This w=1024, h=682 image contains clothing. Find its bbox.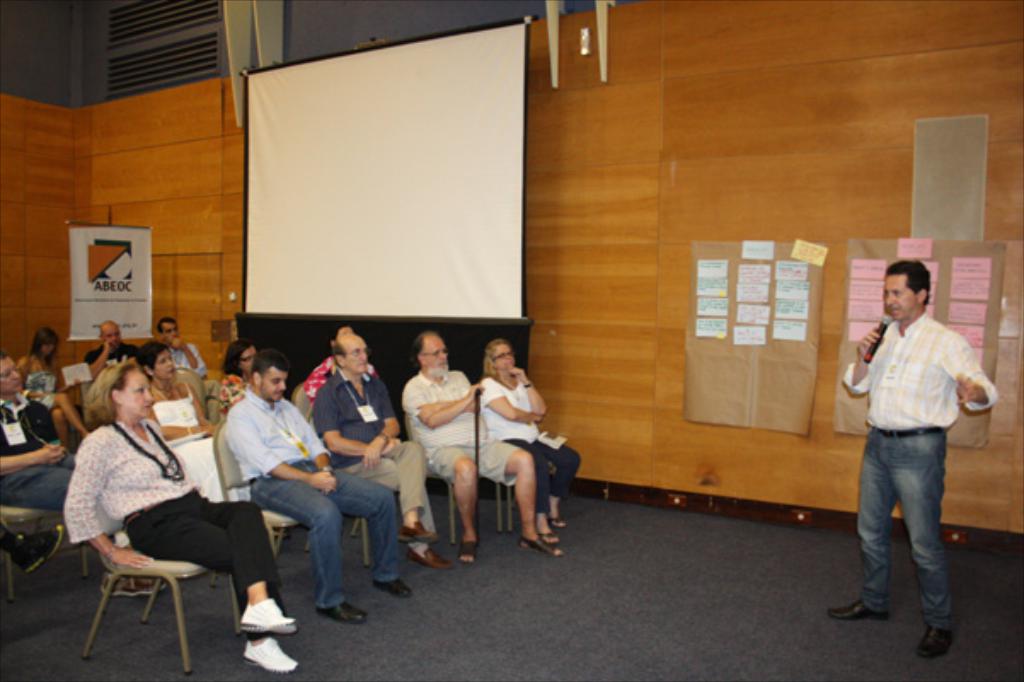
[x1=206, y1=373, x2=250, y2=425].
